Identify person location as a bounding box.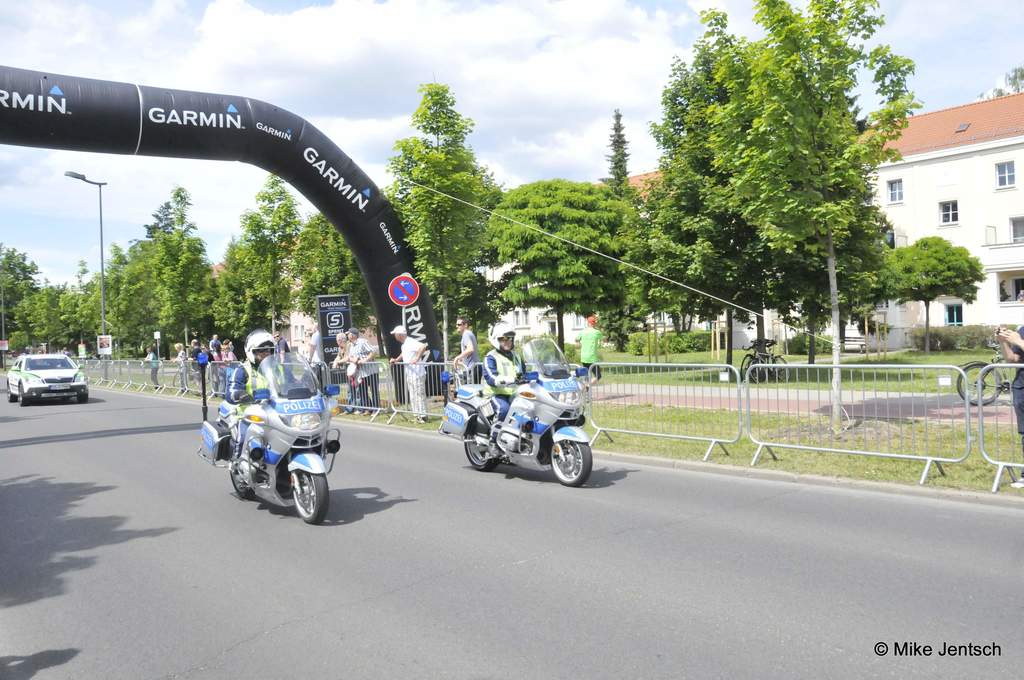
171, 341, 187, 391.
